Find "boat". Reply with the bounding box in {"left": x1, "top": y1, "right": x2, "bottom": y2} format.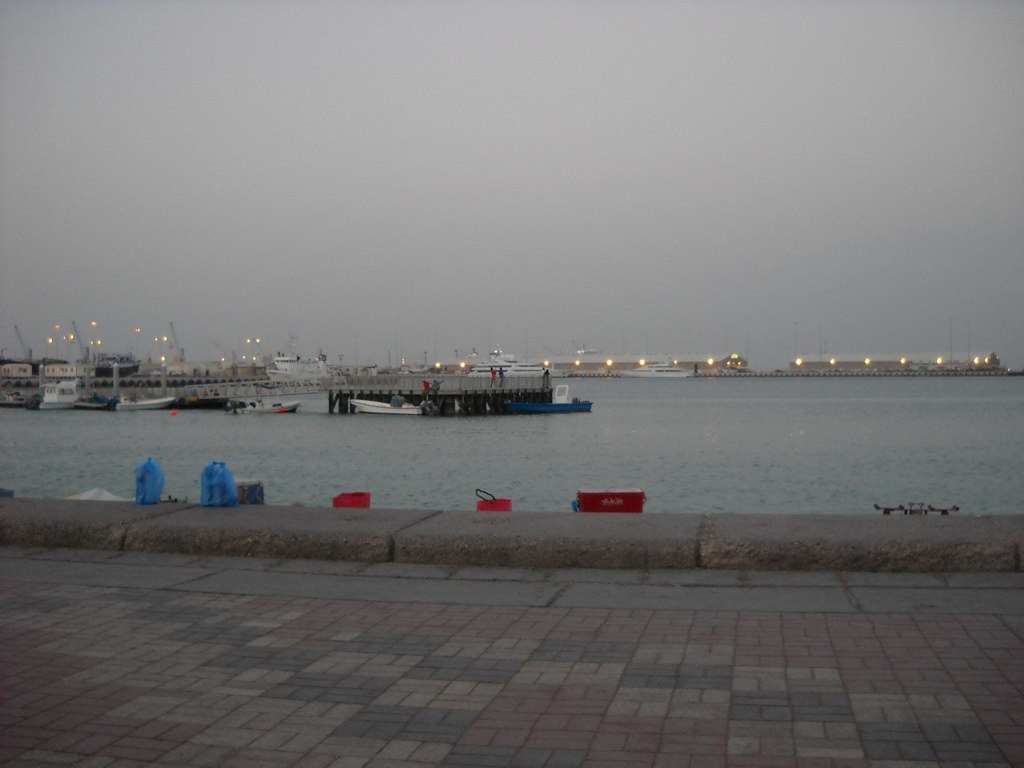
{"left": 324, "top": 339, "right": 613, "bottom": 415}.
